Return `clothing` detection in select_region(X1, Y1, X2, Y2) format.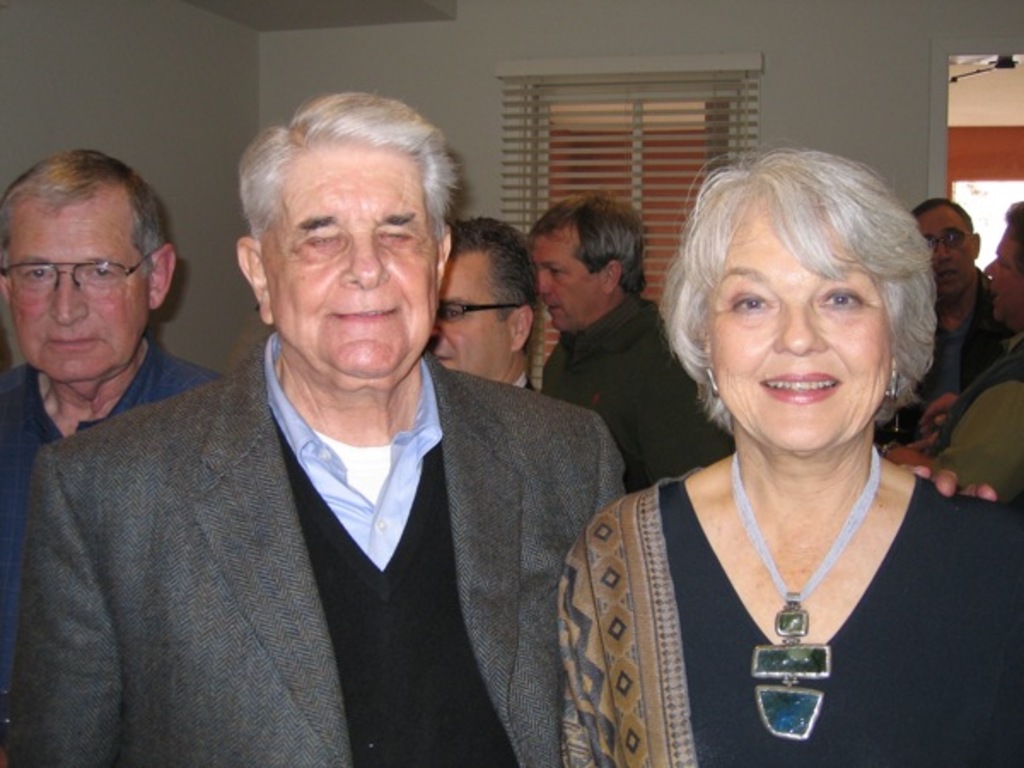
select_region(512, 377, 638, 486).
